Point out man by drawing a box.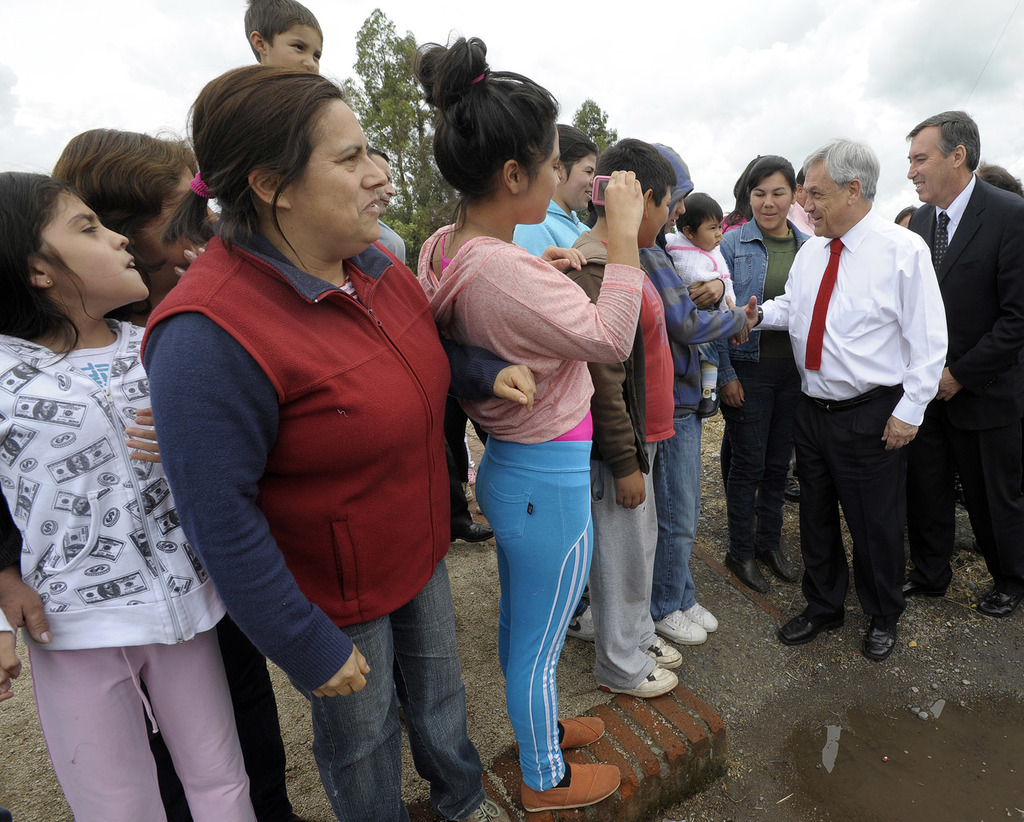
730, 132, 950, 663.
